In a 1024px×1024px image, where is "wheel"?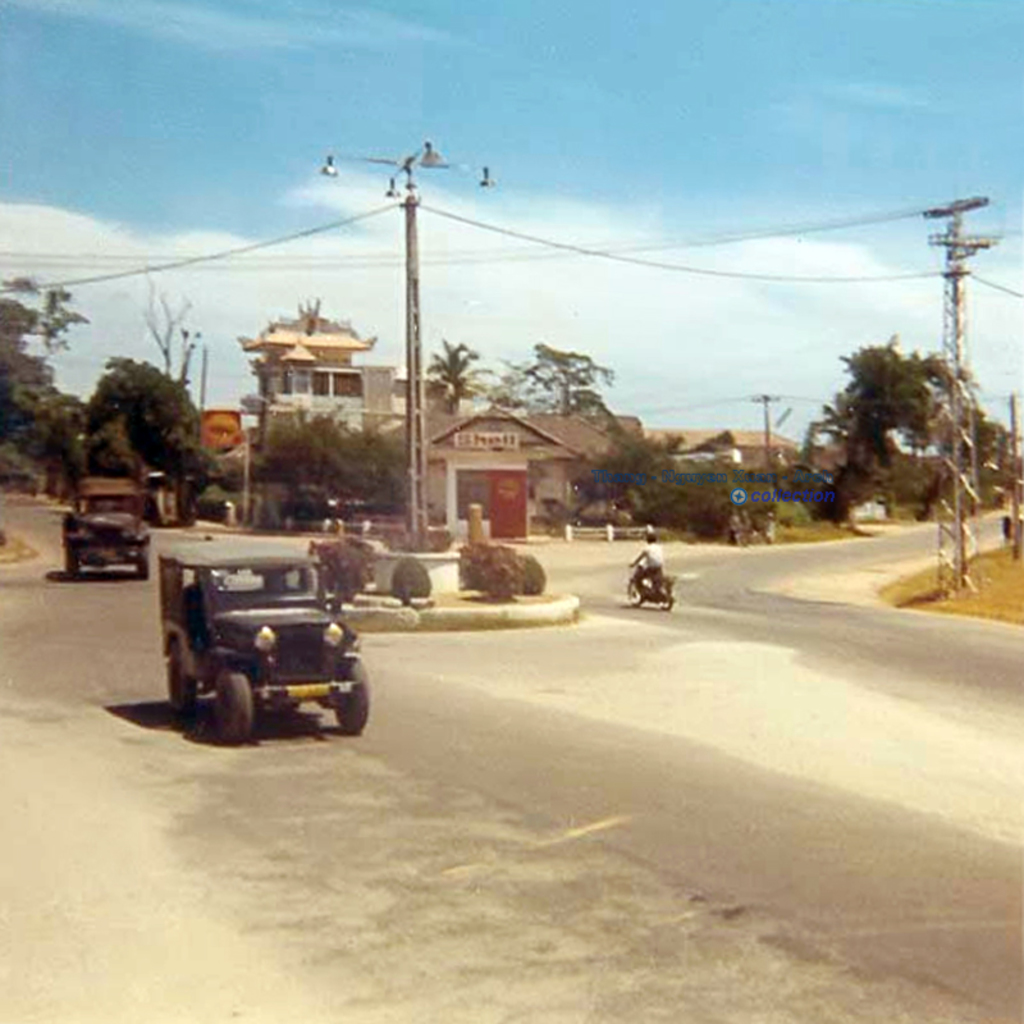
crop(136, 548, 154, 573).
